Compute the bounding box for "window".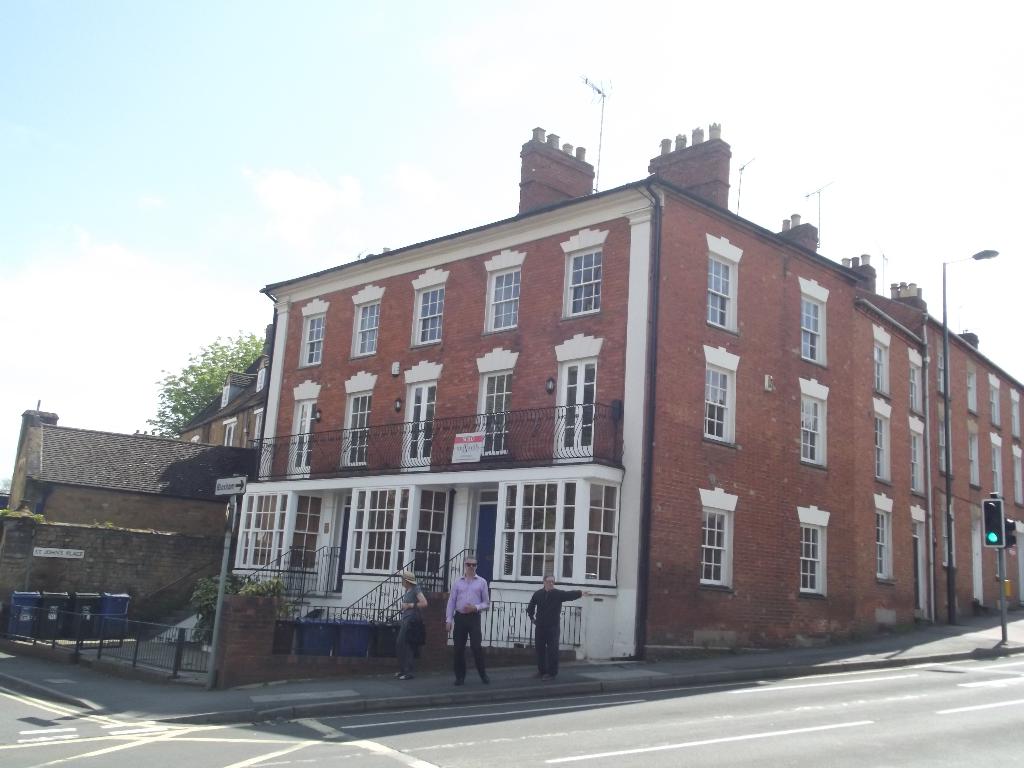
(left=571, top=259, right=600, bottom=310).
